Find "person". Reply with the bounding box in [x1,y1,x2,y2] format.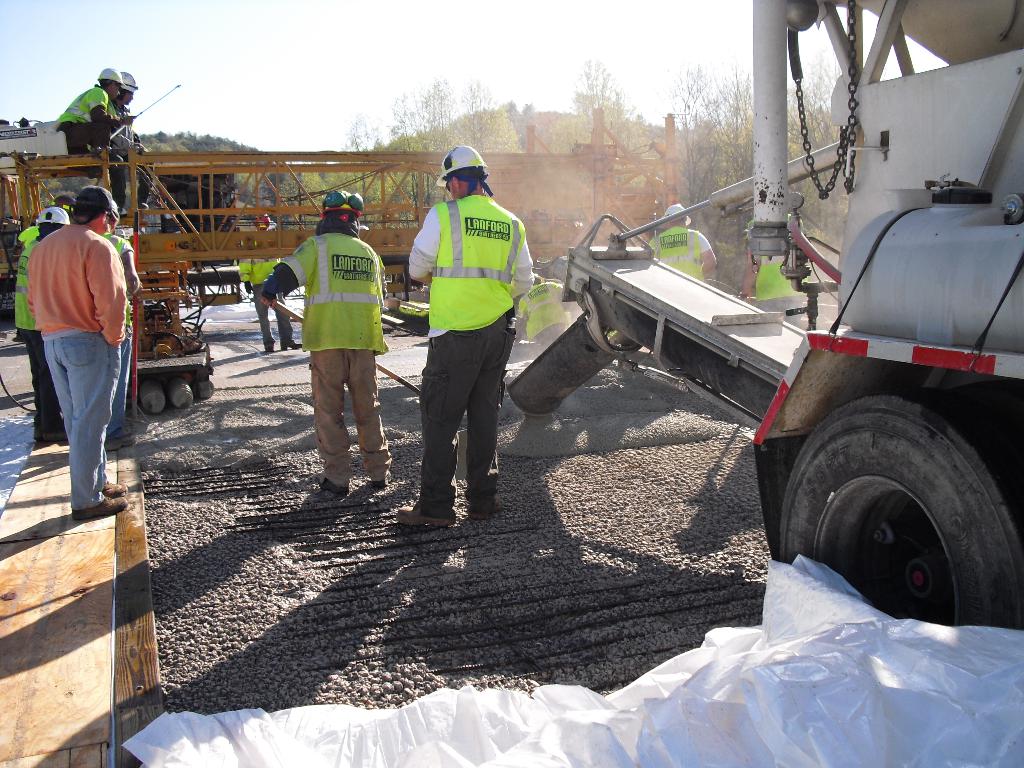
[8,206,74,447].
